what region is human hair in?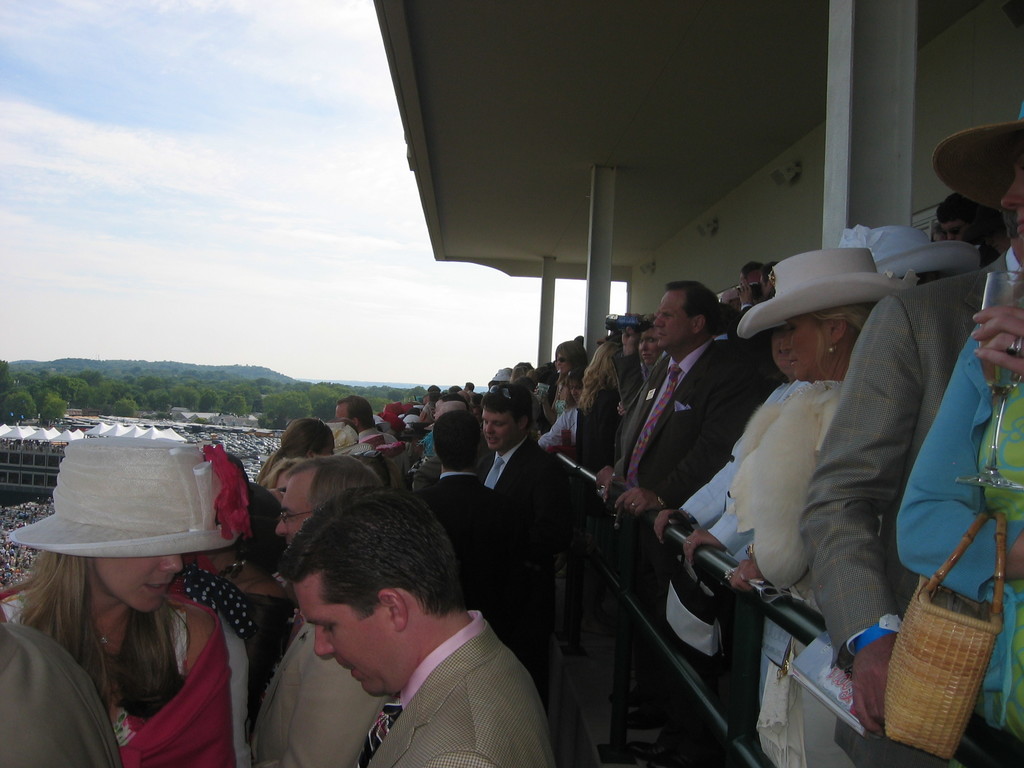
424:392:442:401.
